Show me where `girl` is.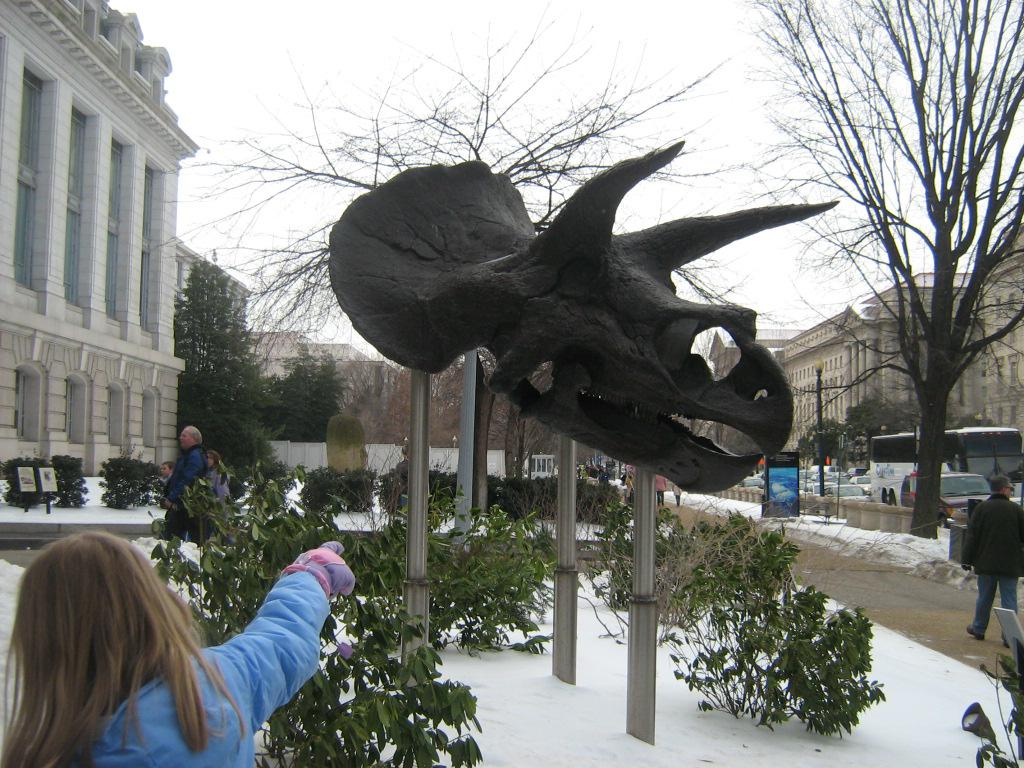
`girl` is at locate(0, 519, 358, 767).
